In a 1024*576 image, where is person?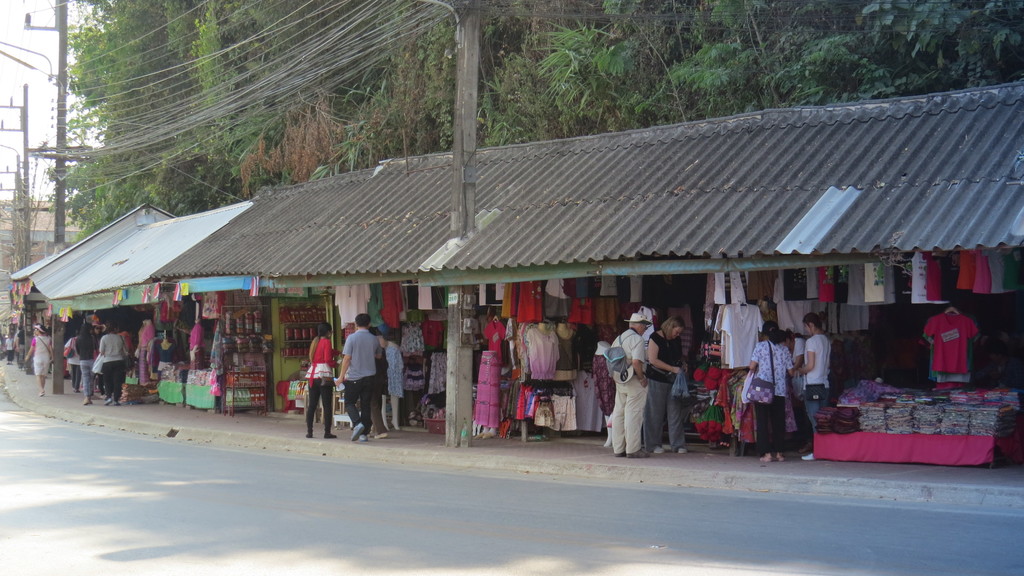
region(303, 322, 335, 437).
